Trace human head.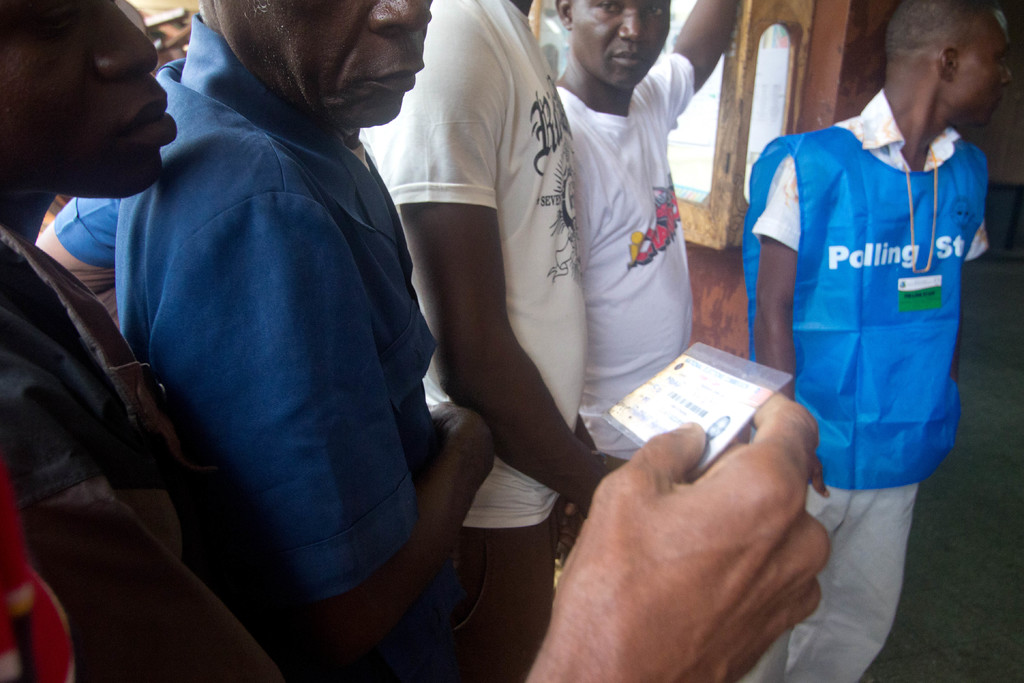
Traced to <bbox>0, 0, 185, 197</bbox>.
